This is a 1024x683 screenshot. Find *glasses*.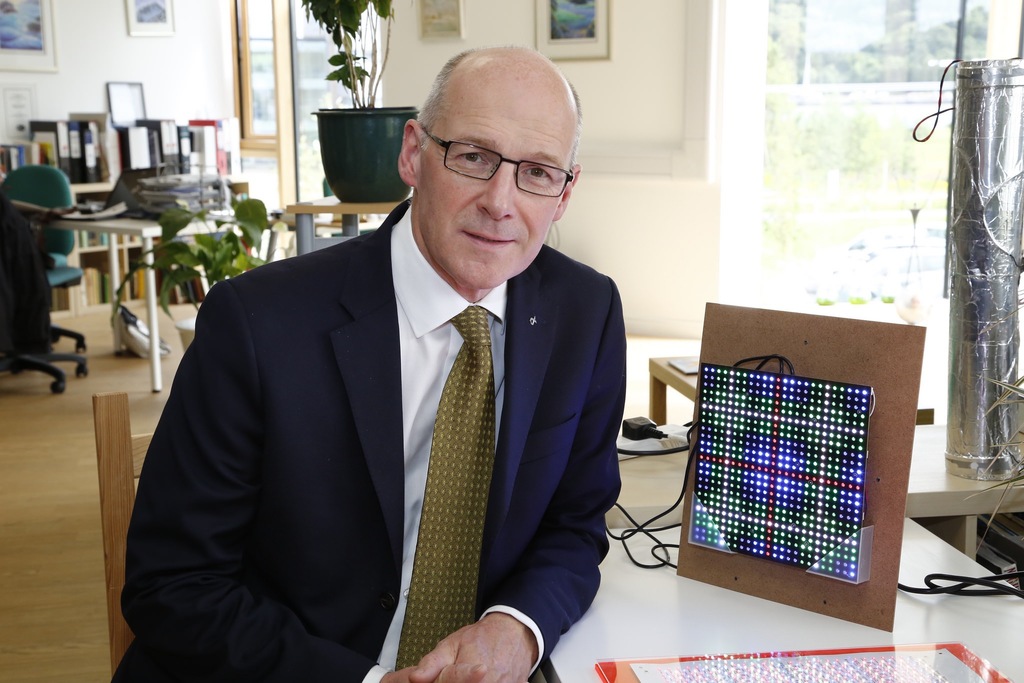
Bounding box: rect(408, 120, 576, 197).
